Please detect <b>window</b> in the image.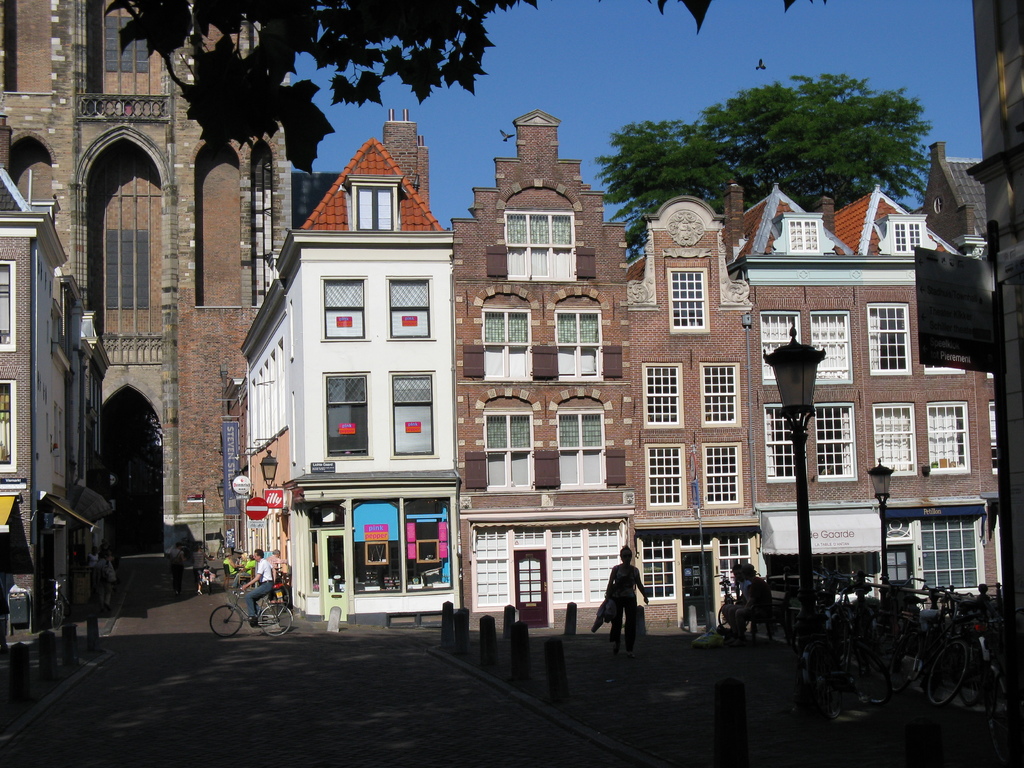
507, 208, 577, 282.
